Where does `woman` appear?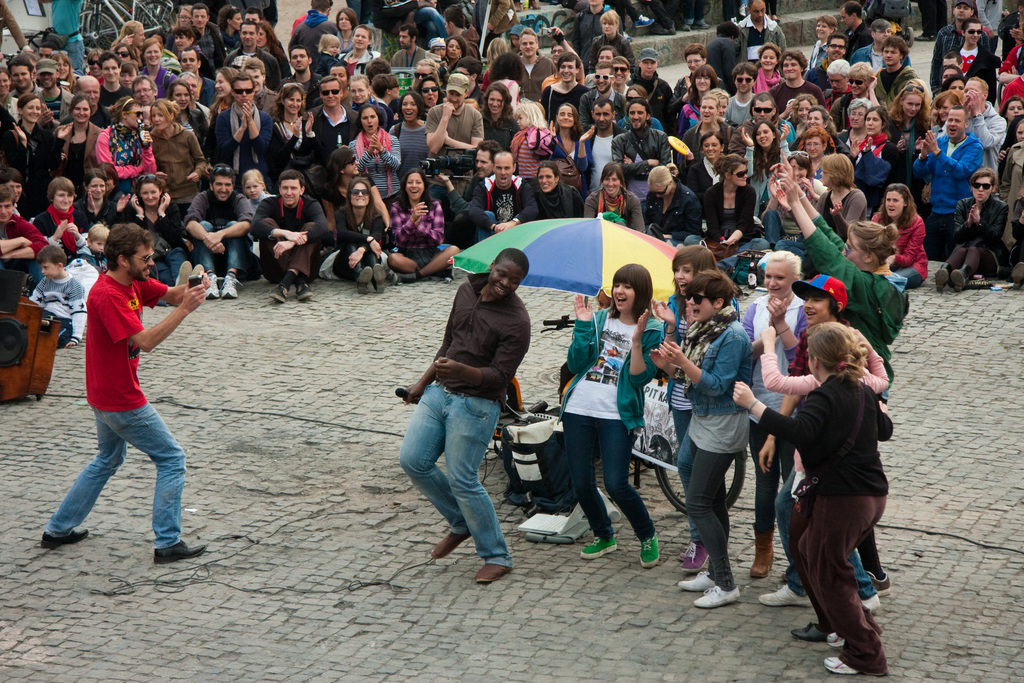
Appears at rect(482, 39, 508, 94).
